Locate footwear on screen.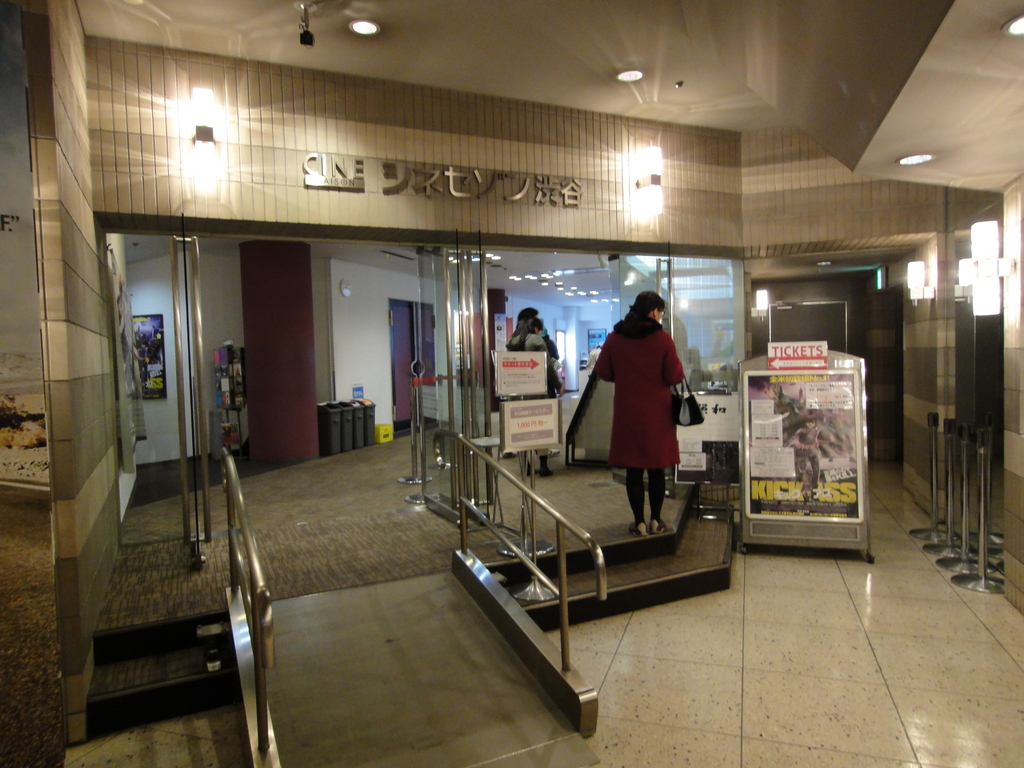
On screen at (651, 516, 667, 535).
